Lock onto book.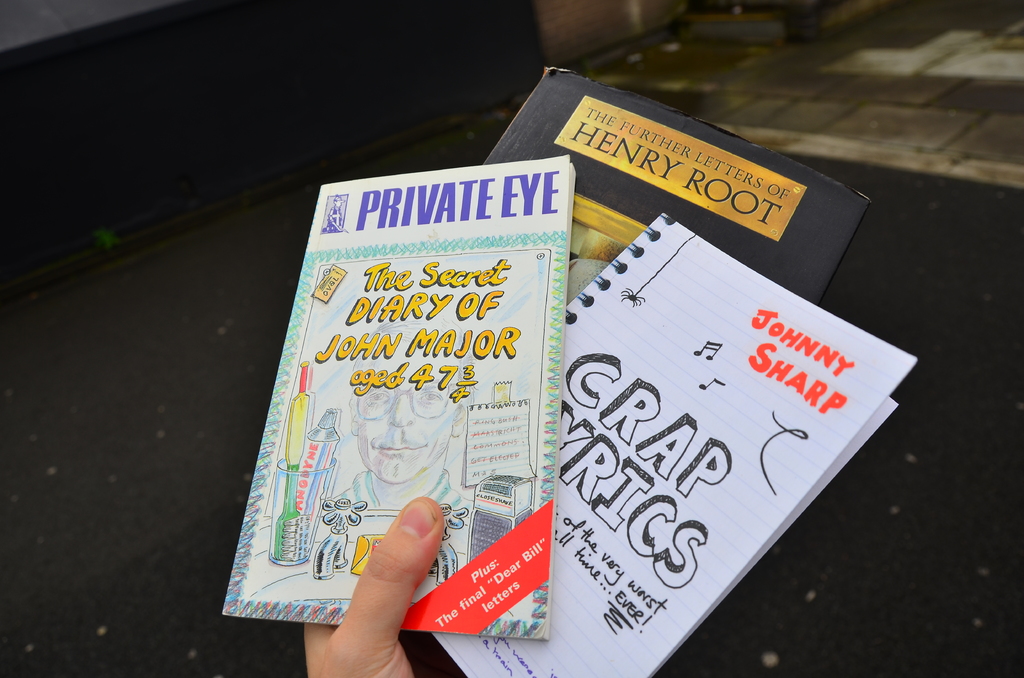
Locked: 480 64 881 312.
